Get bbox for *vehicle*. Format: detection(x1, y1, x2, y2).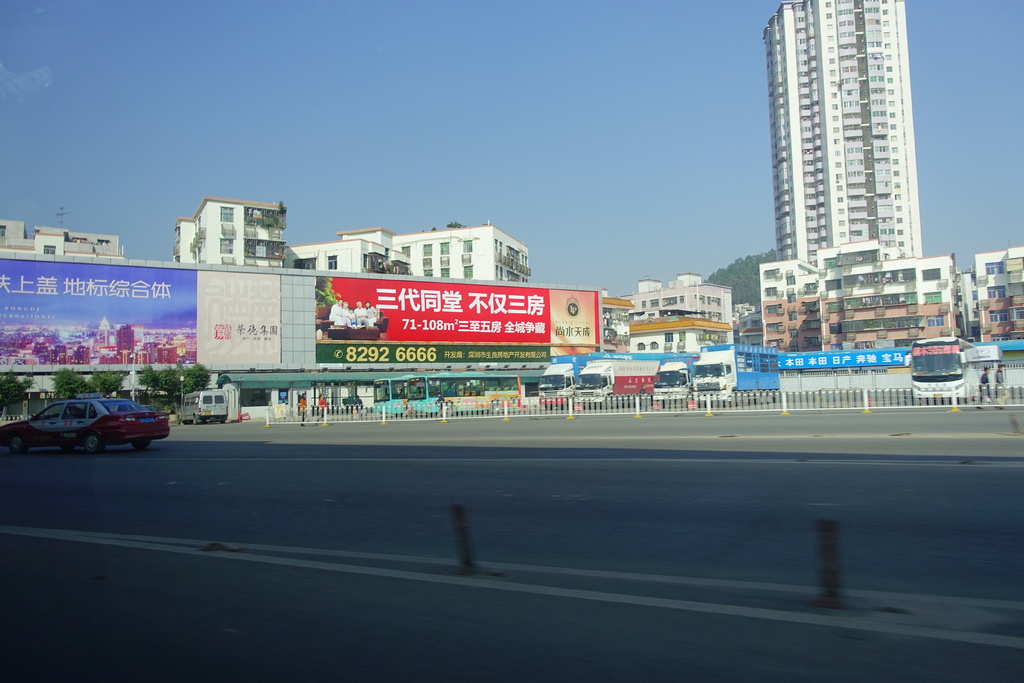
detection(692, 338, 781, 409).
